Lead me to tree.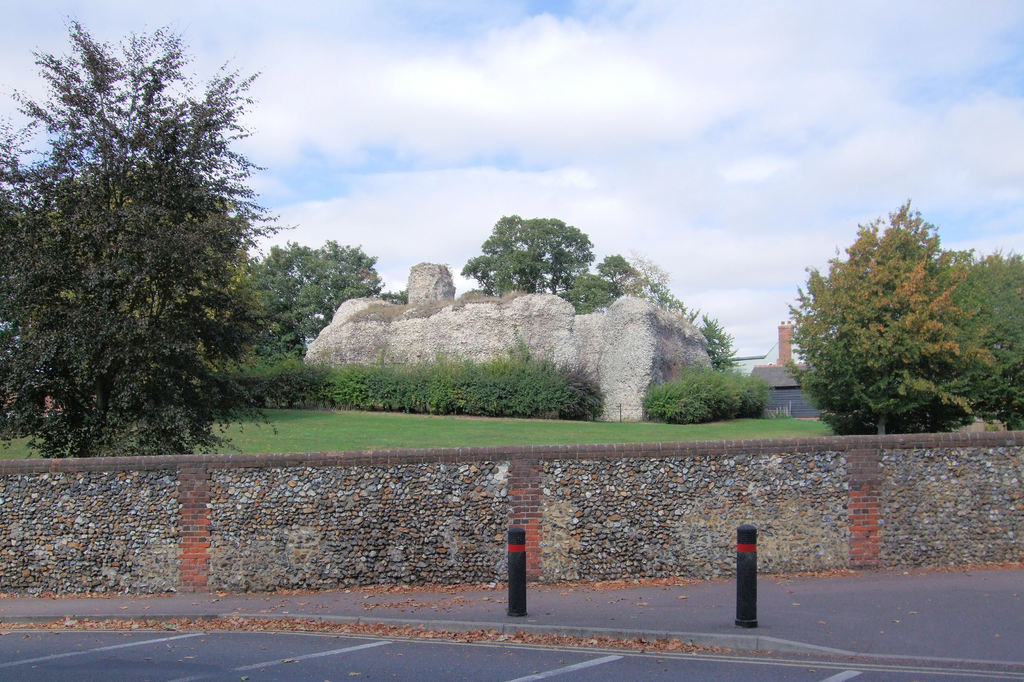
Lead to l=949, t=241, r=1023, b=429.
